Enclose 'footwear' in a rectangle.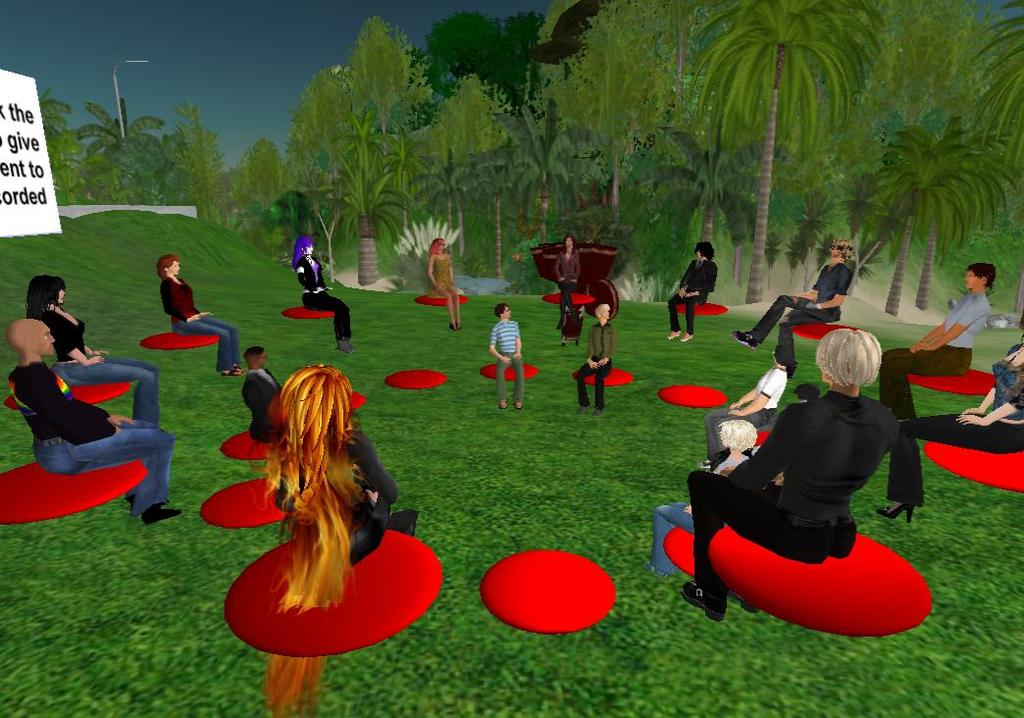
{"x1": 573, "y1": 340, "x2": 578, "y2": 344}.
